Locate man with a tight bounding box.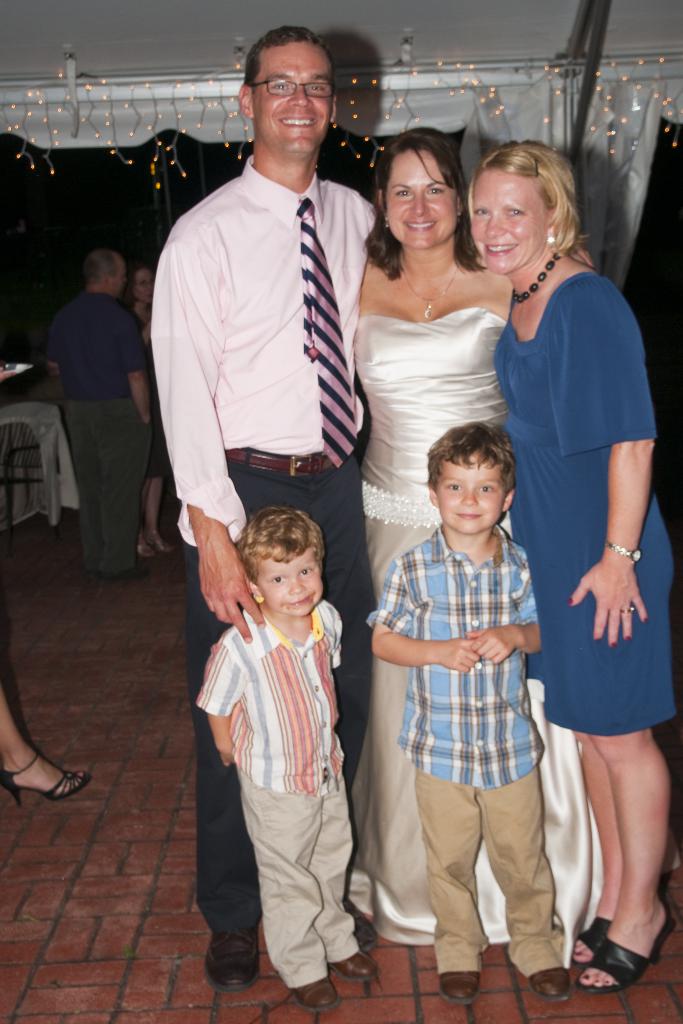
rect(42, 244, 155, 583).
